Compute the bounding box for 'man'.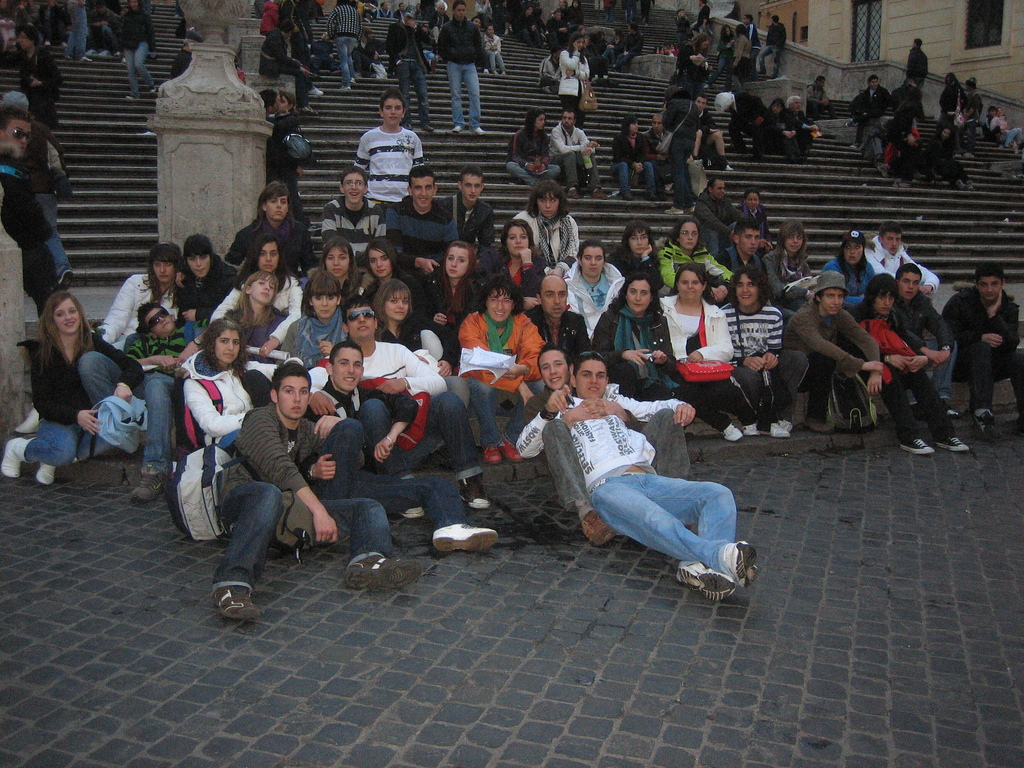
select_region(605, 22, 643, 71).
